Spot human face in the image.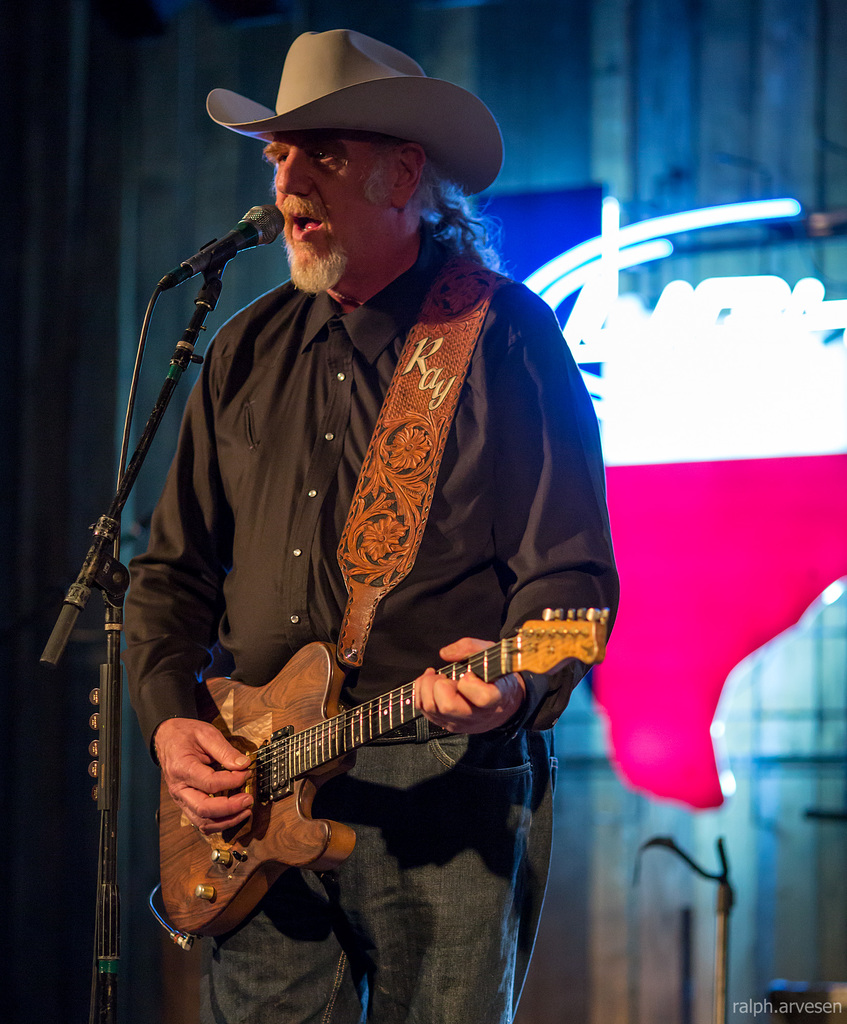
human face found at 268/140/392/292.
